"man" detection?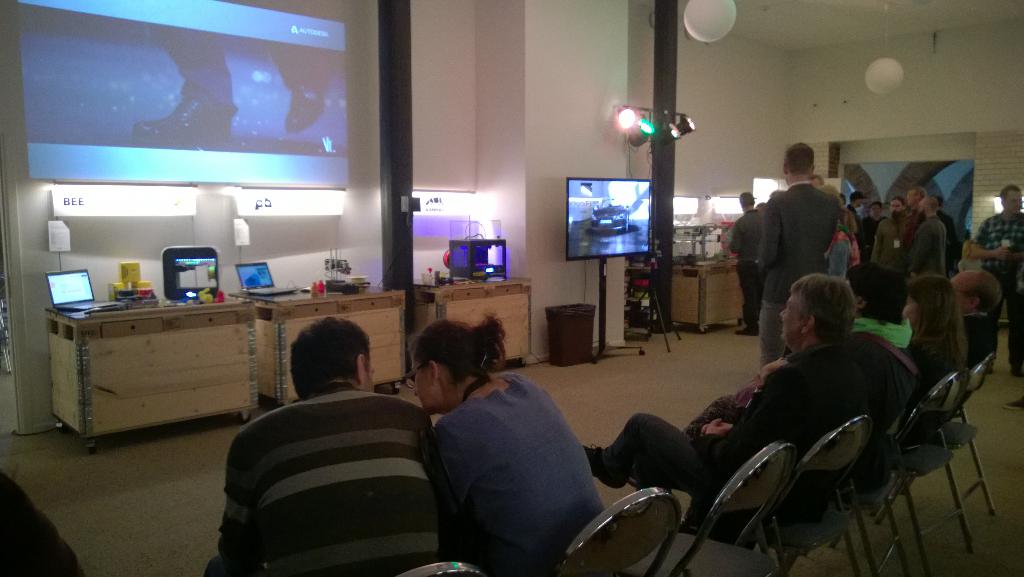
bbox=(736, 155, 851, 337)
